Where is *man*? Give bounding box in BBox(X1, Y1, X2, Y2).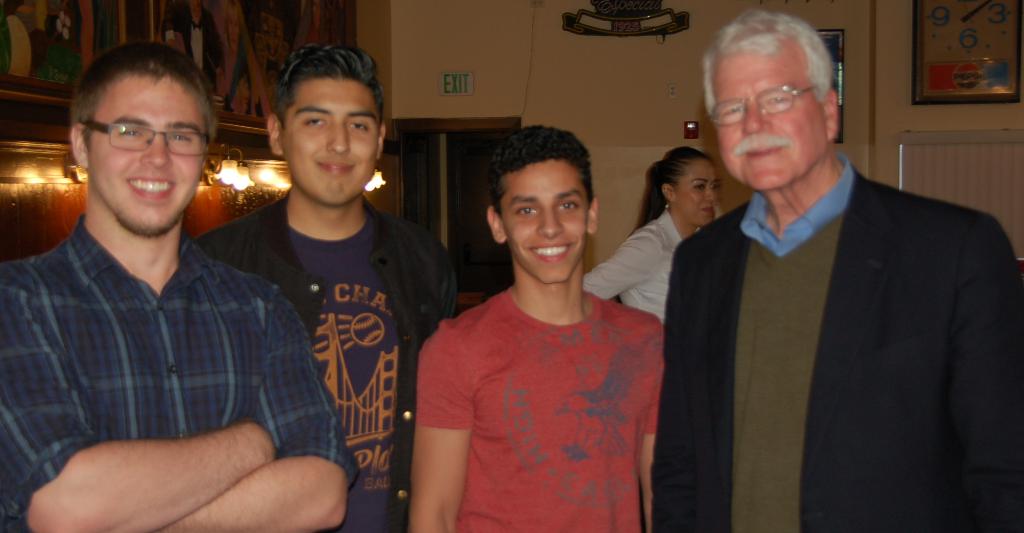
BBox(414, 119, 671, 532).
